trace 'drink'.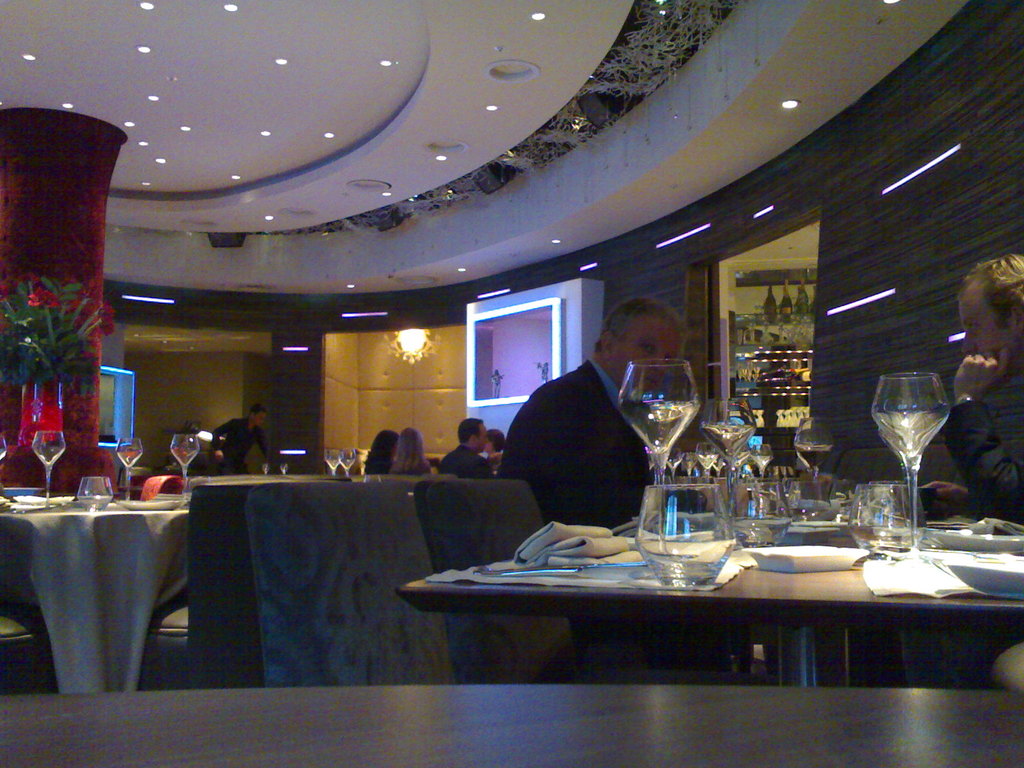
Traced to [31, 431, 66, 504].
